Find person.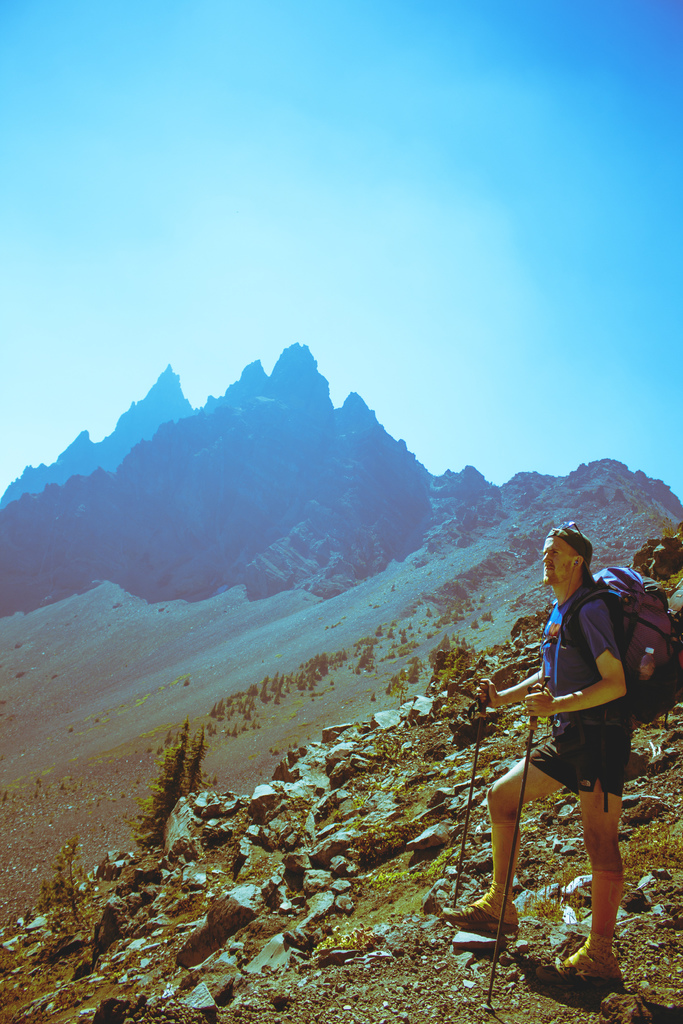
box=[479, 541, 652, 970].
